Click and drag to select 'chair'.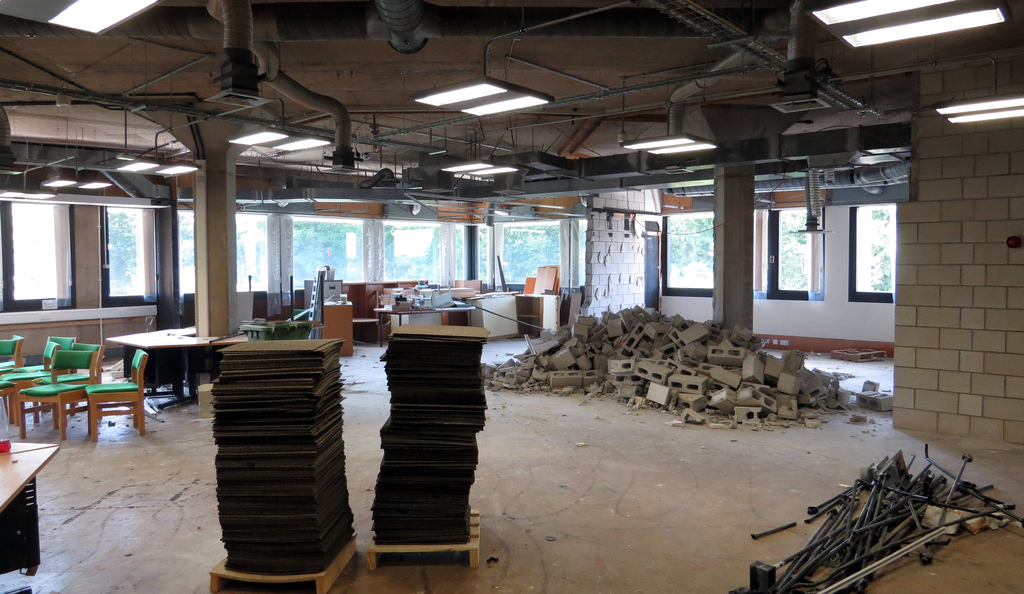
Selection: 39:341:105:424.
